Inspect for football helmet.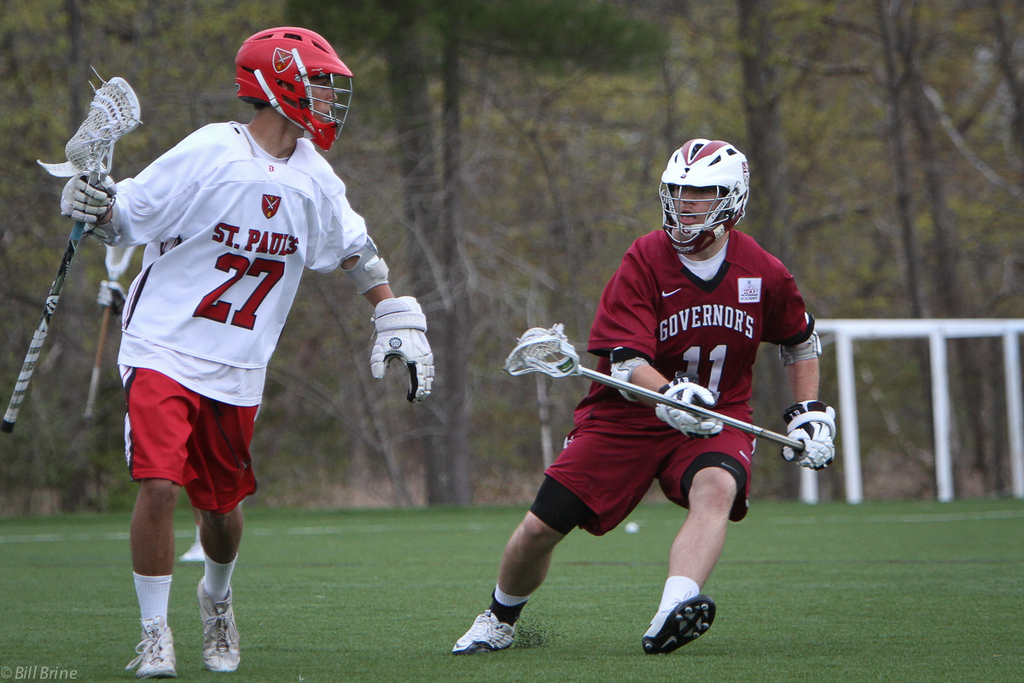
Inspection: box(233, 20, 342, 150).
